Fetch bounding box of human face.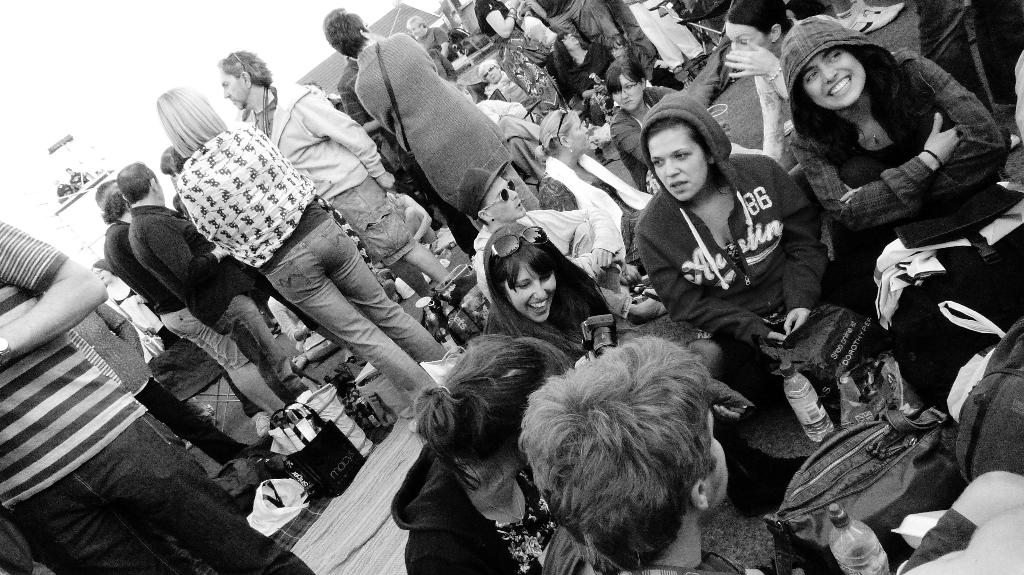
Bbox: select_region(219, 67, 249, 114).
